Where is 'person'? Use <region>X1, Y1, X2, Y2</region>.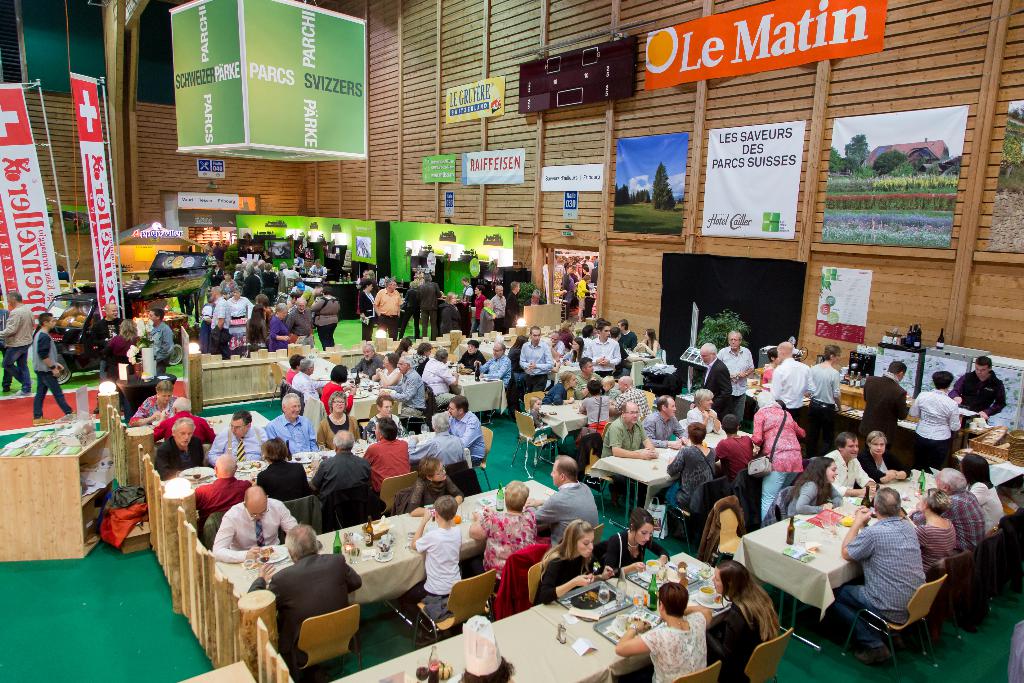
<region>669, 425, 712, 513</region>.
